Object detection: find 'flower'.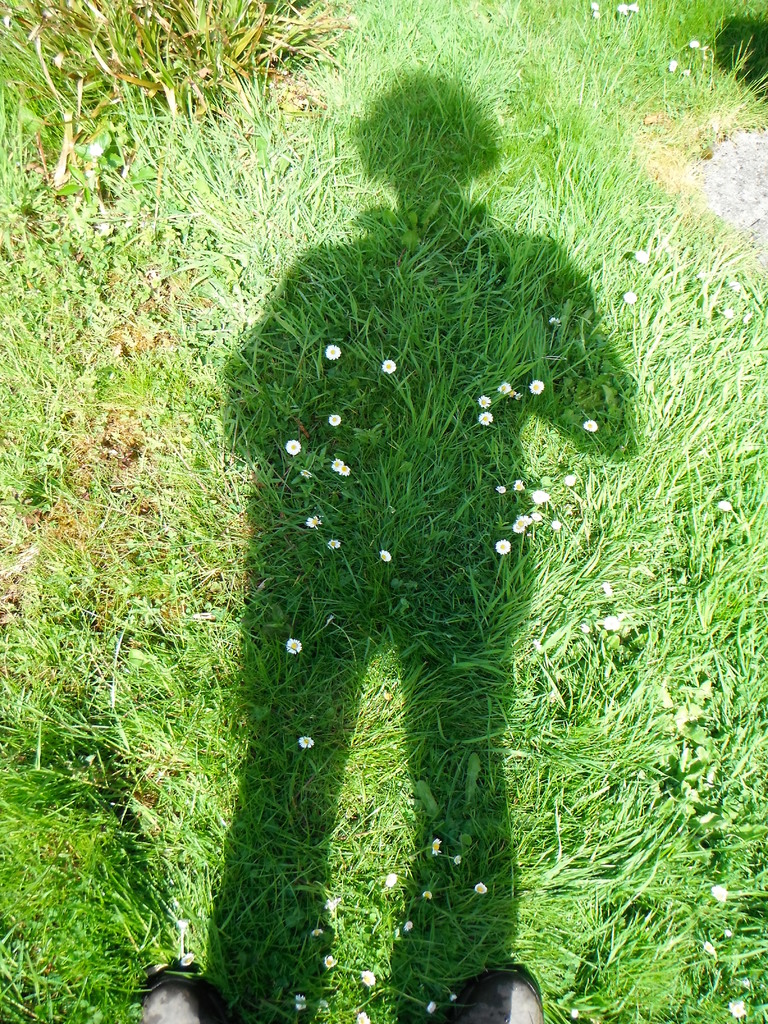
(x1=581, y1=418, x2=598, y2=434).
